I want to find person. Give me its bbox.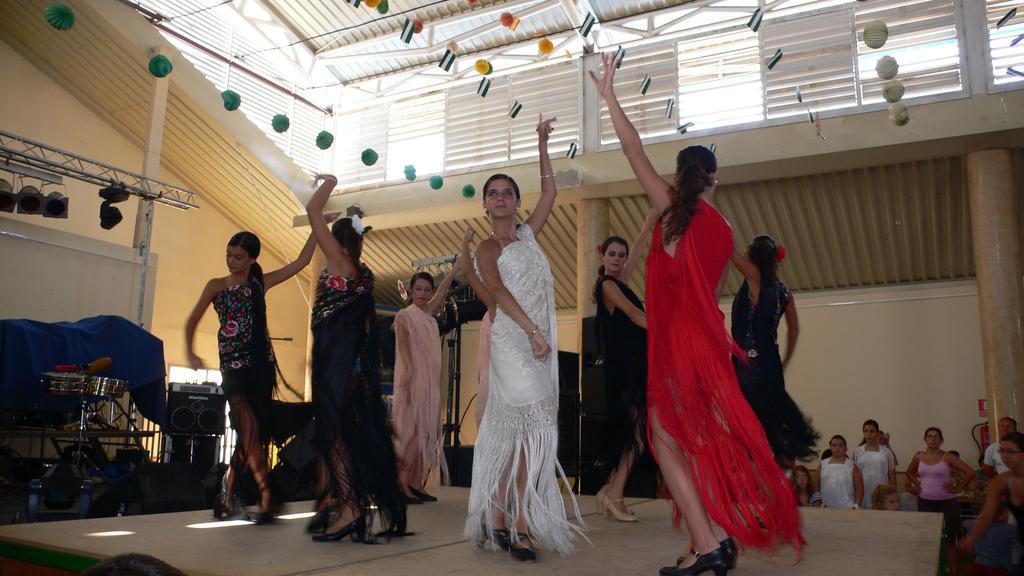
detection(967, 417, 1017, 491).
